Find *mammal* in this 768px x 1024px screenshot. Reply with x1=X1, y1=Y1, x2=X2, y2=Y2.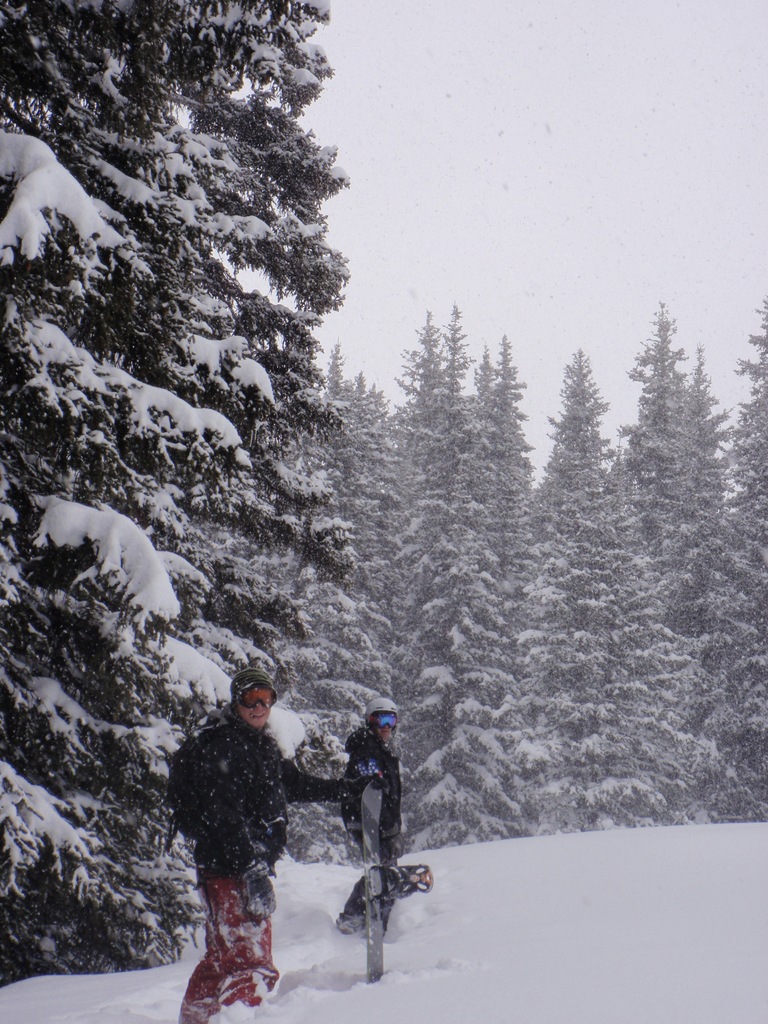
x1=168, y1=662, x2=374, y2=1023.
